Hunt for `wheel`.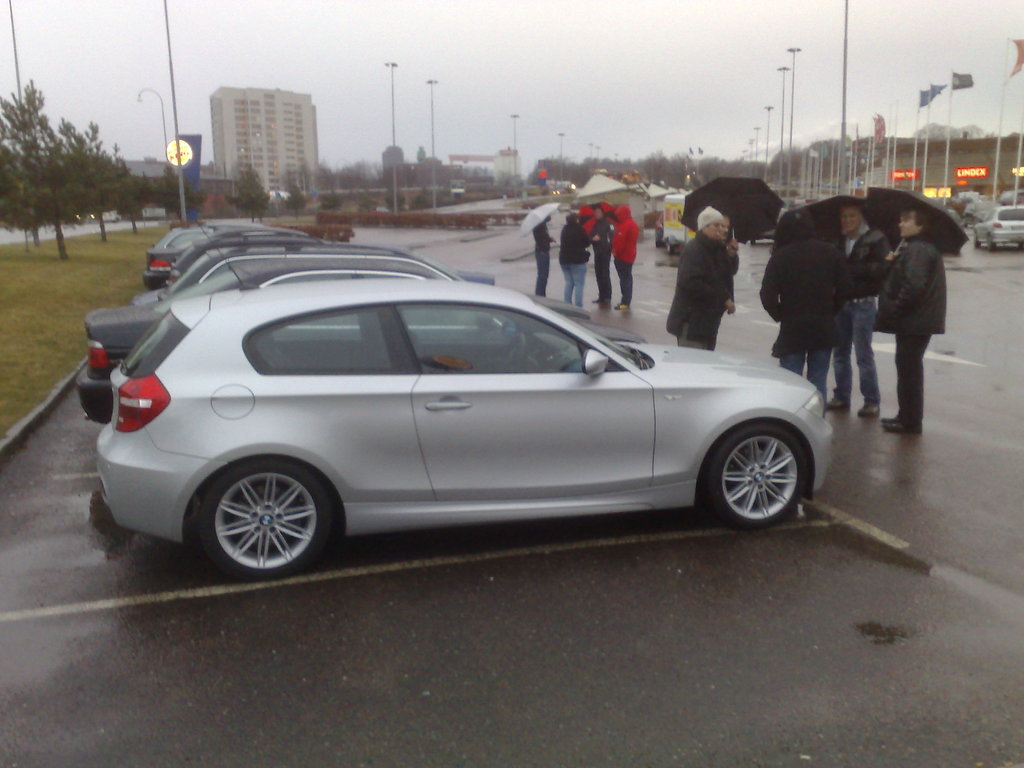
Hunted down at box(988, 234, 995, 253).
